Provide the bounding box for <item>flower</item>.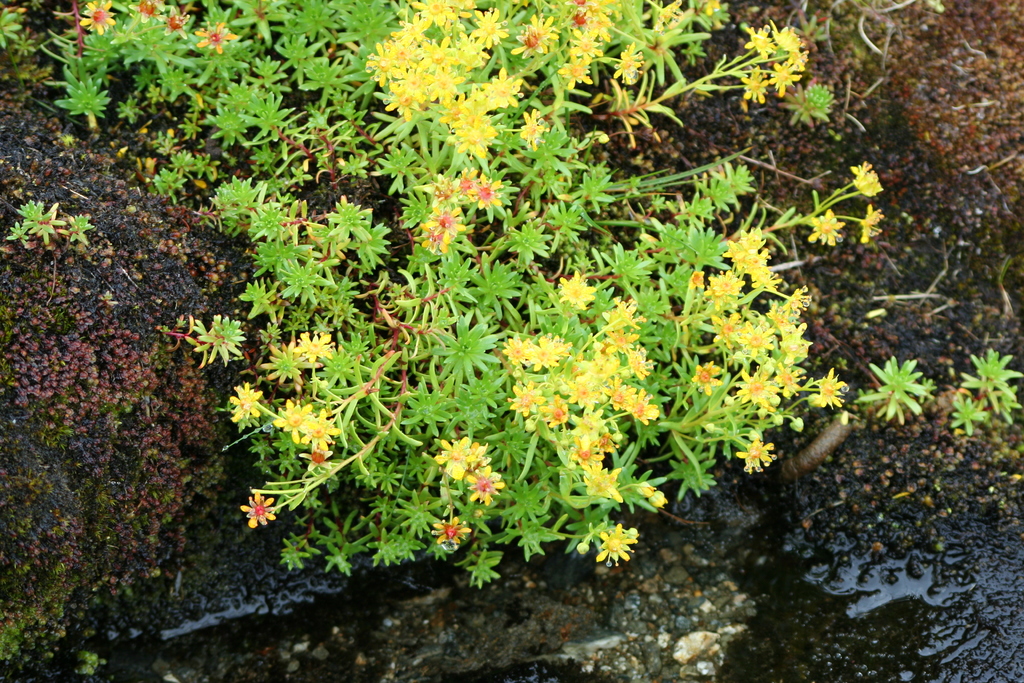
left=850, top=159, right=879, bottom=194.
